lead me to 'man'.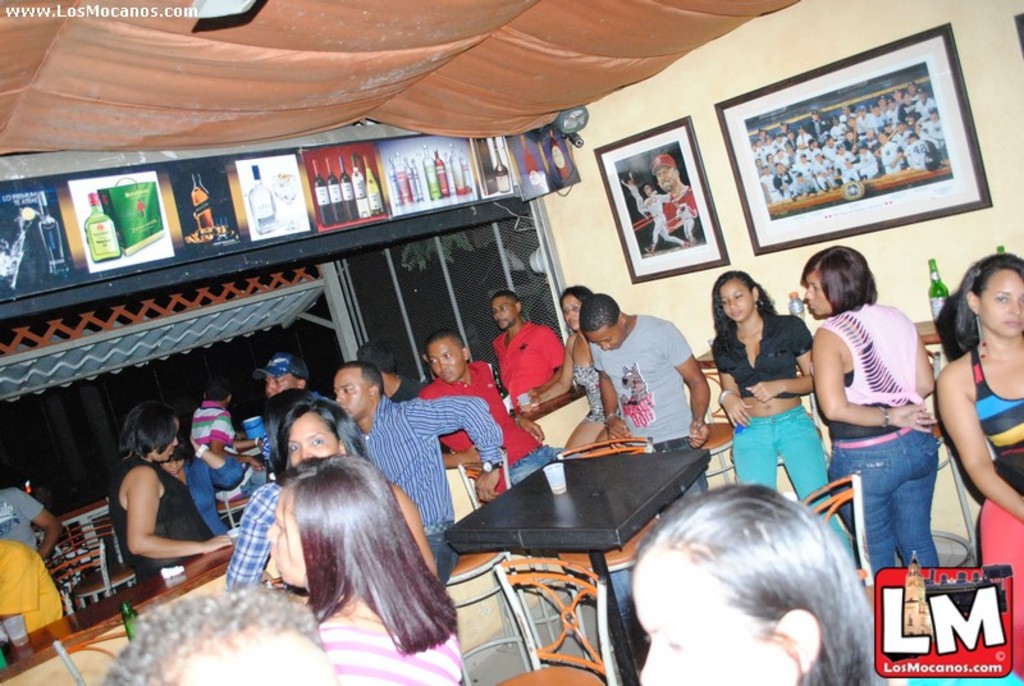
Lead to region(338, 358, 506, 580).
